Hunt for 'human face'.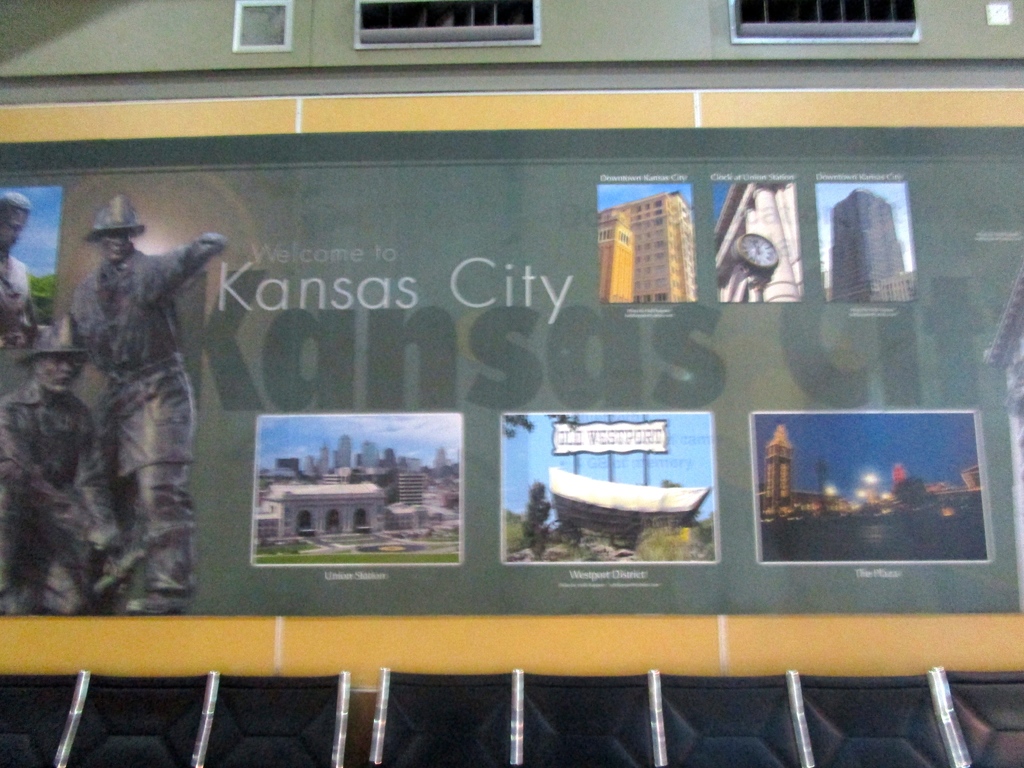
Hunted down at bbox=(95, 227, 129, 263).
